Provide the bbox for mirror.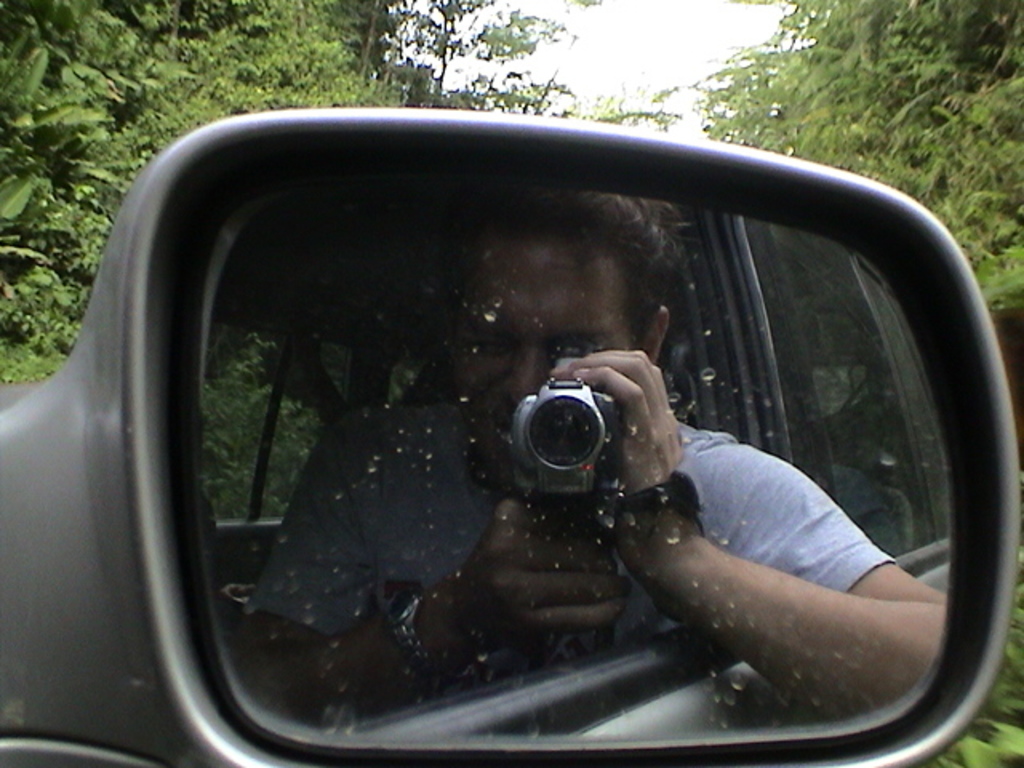
[200, 176, 954, 749].
